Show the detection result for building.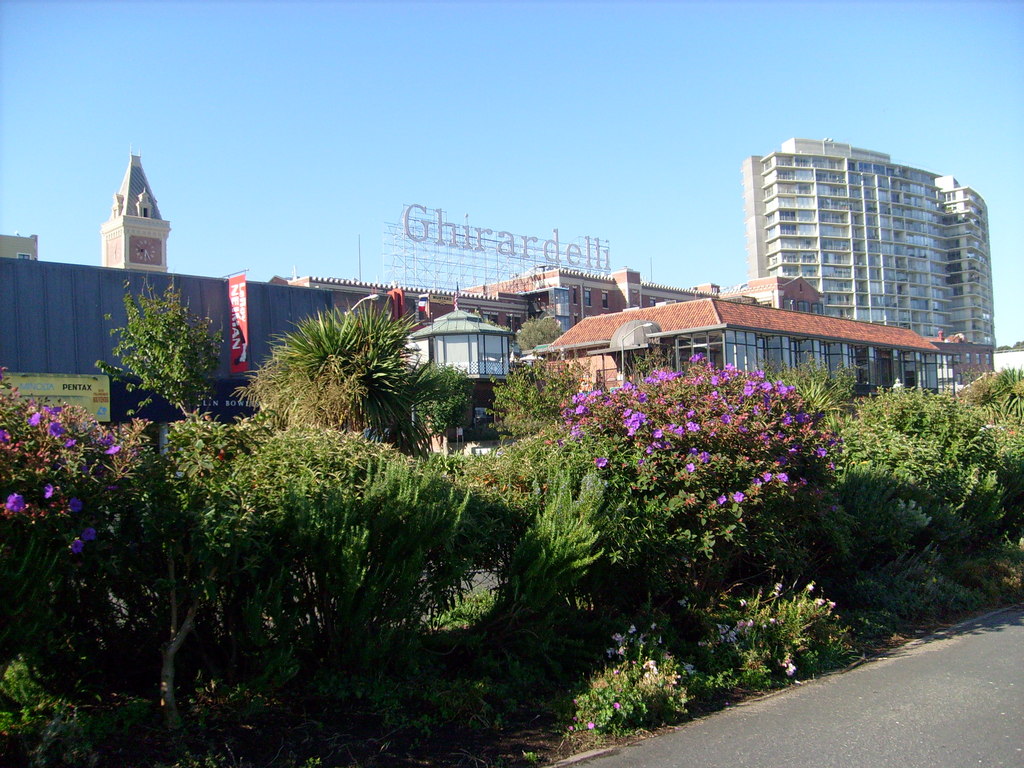
select_region(0, 232, 40, 259).
